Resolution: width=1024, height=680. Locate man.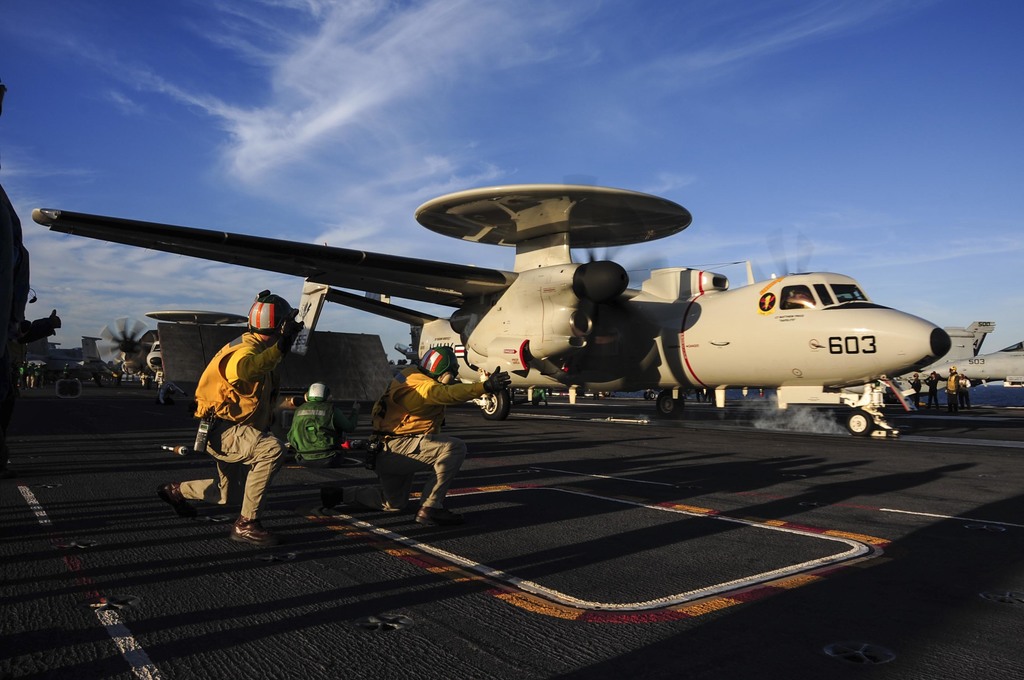
(x1=29, y1=360, x2=45, y2=387).
